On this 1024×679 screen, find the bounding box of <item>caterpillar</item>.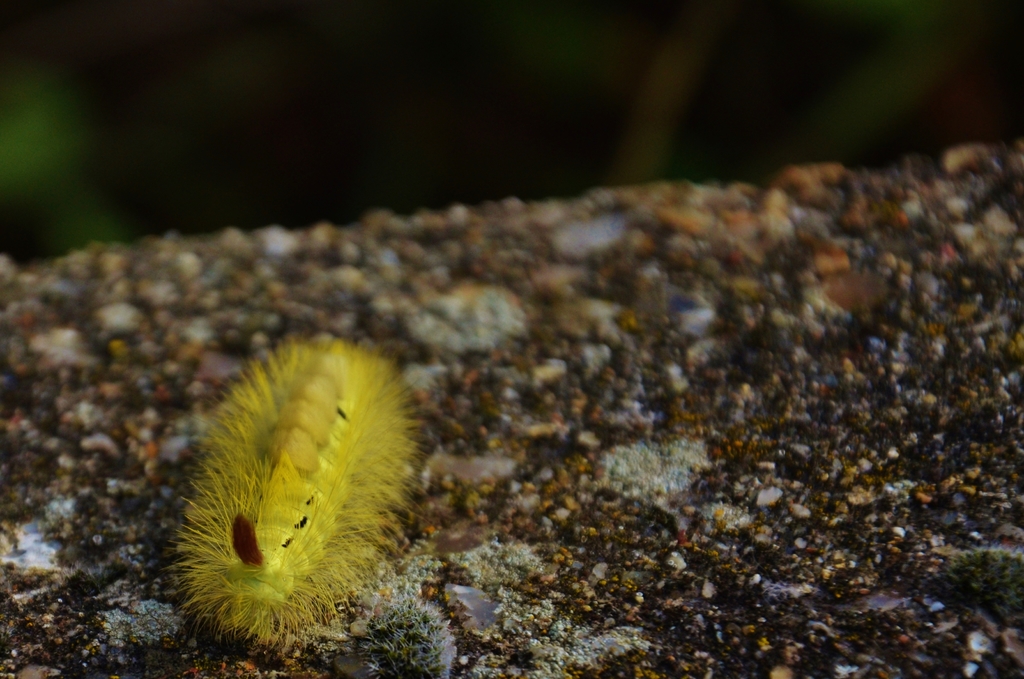
Bounding box: 173,322,428,651.
